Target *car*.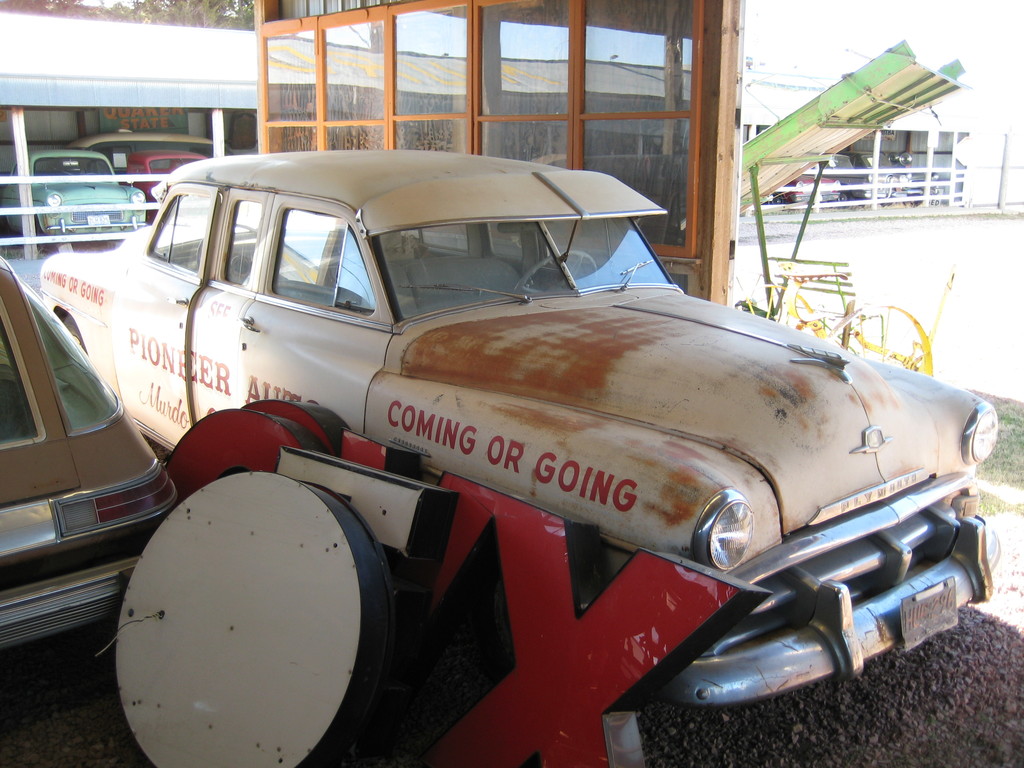
Target region: select_region(0, 254, 179, 651).
